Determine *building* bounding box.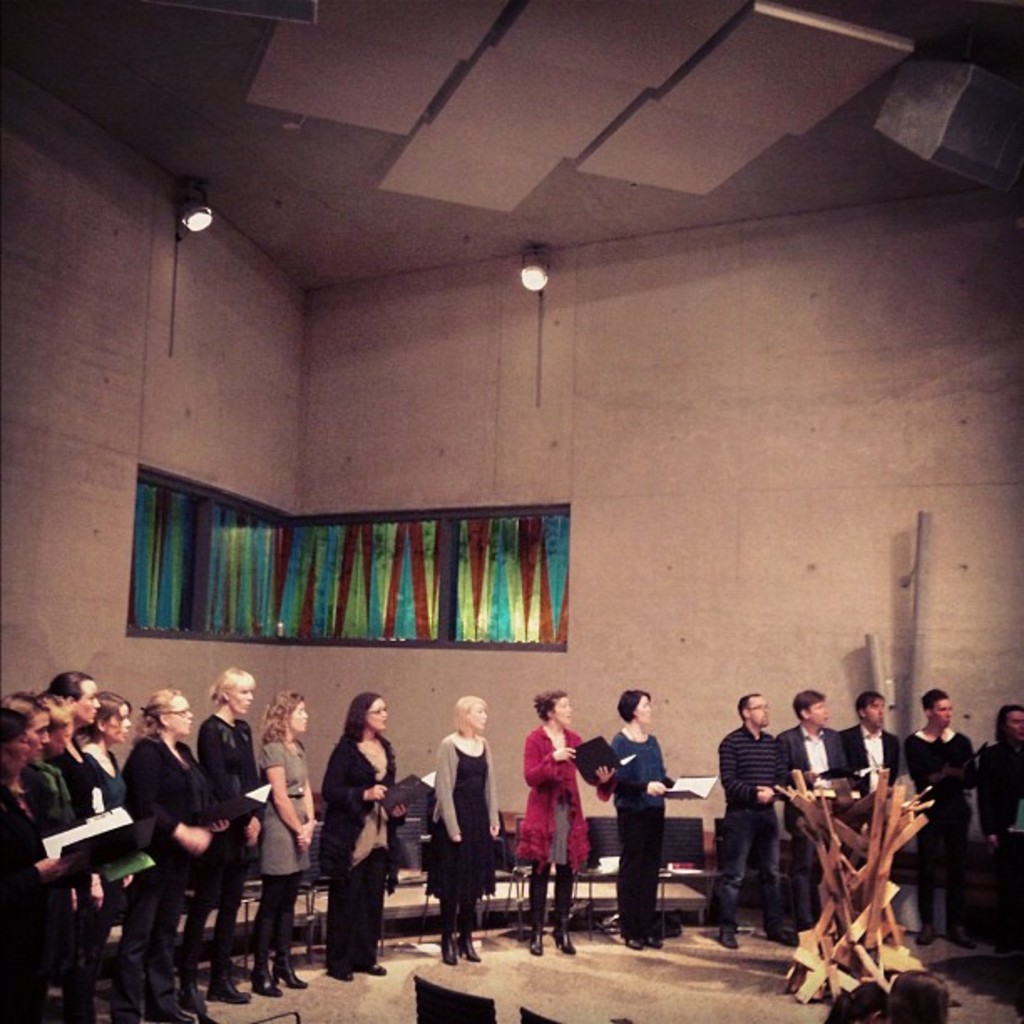
Determined: 0:0:1023:1023.
